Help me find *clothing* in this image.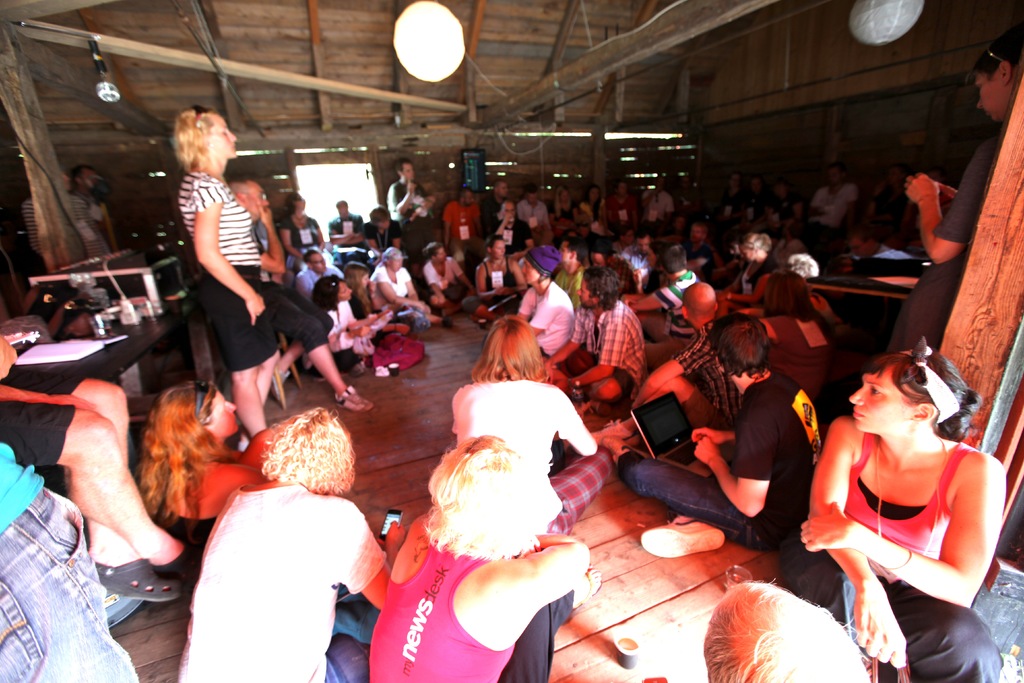
Found it: 775/418/989/682.
